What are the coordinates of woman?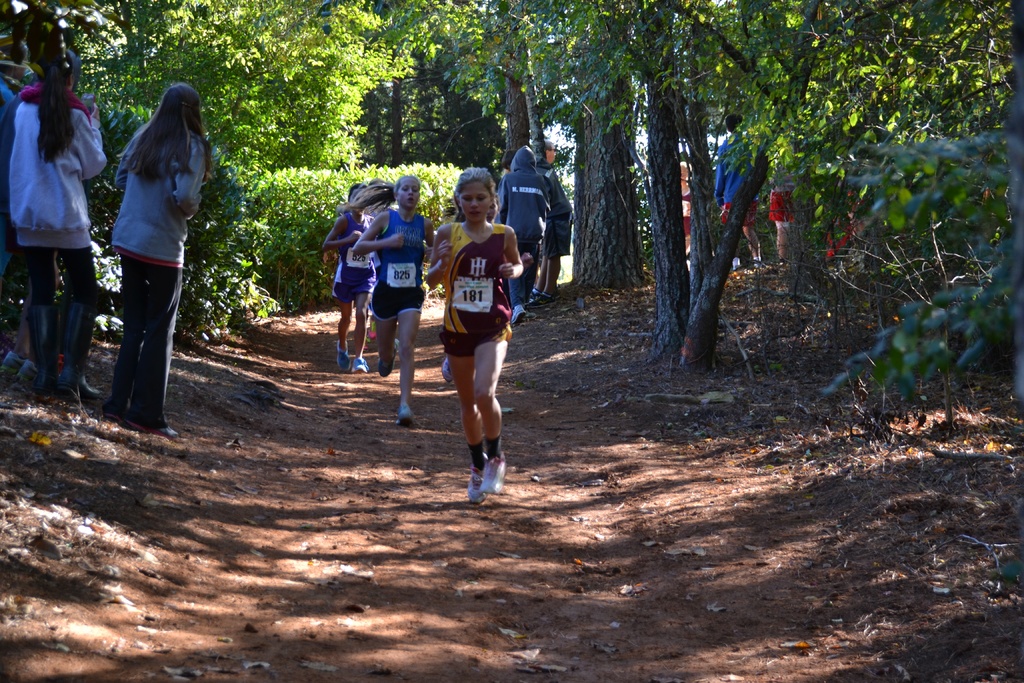
[x1=87, y1=77, x2=205, y2=443].
